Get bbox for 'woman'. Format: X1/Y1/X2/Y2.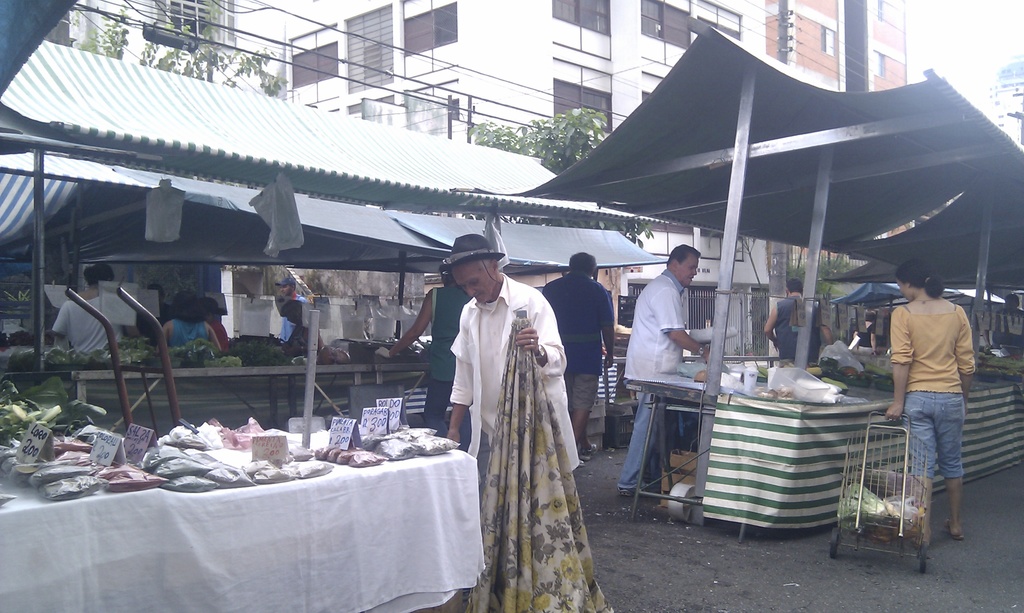
877/238/995/553.
